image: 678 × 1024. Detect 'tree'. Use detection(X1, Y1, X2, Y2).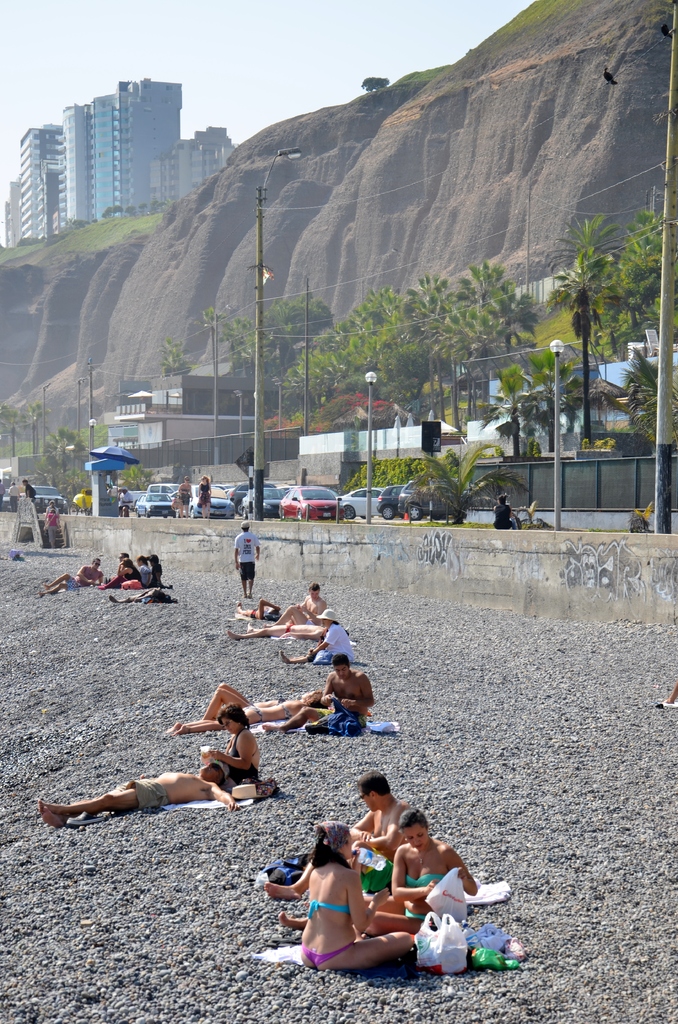
detection(0, 403, 22, 459).
